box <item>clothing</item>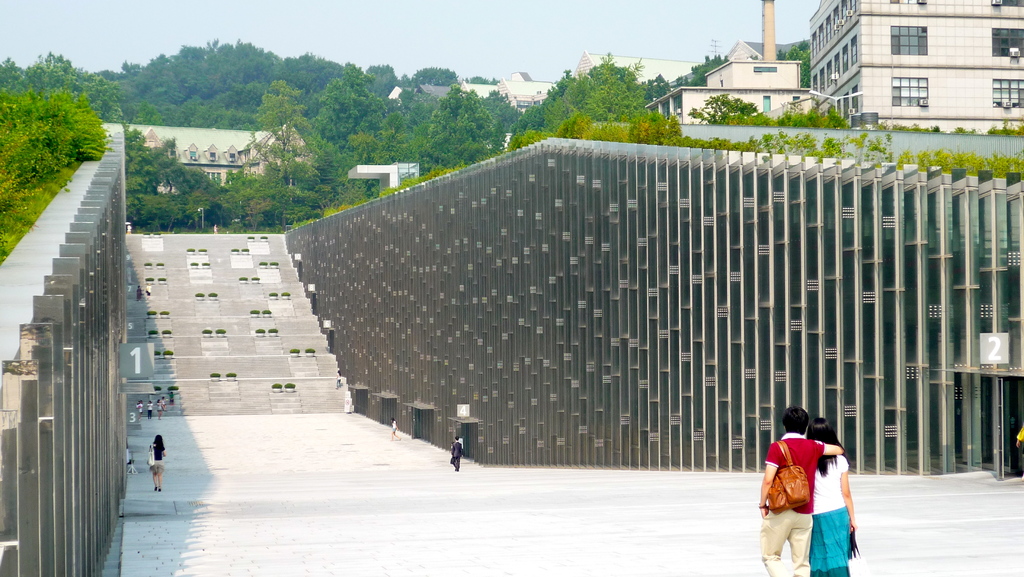
[left=147, top=443, right=164, bottom=477]
